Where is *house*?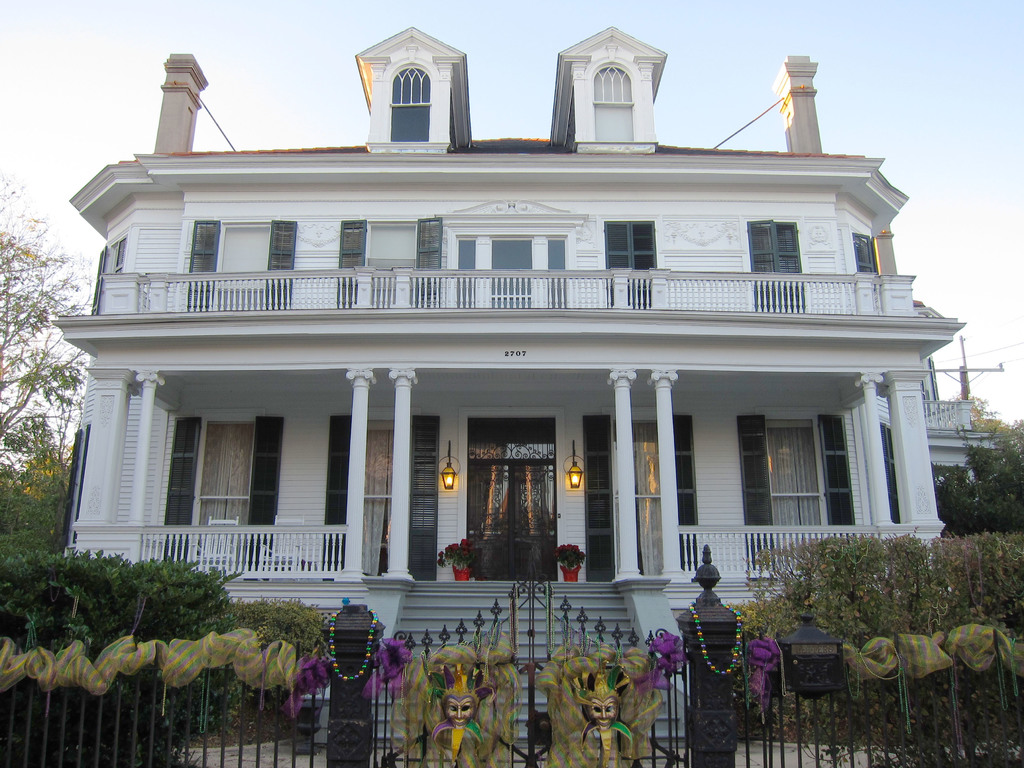
49 23 1000 745.
